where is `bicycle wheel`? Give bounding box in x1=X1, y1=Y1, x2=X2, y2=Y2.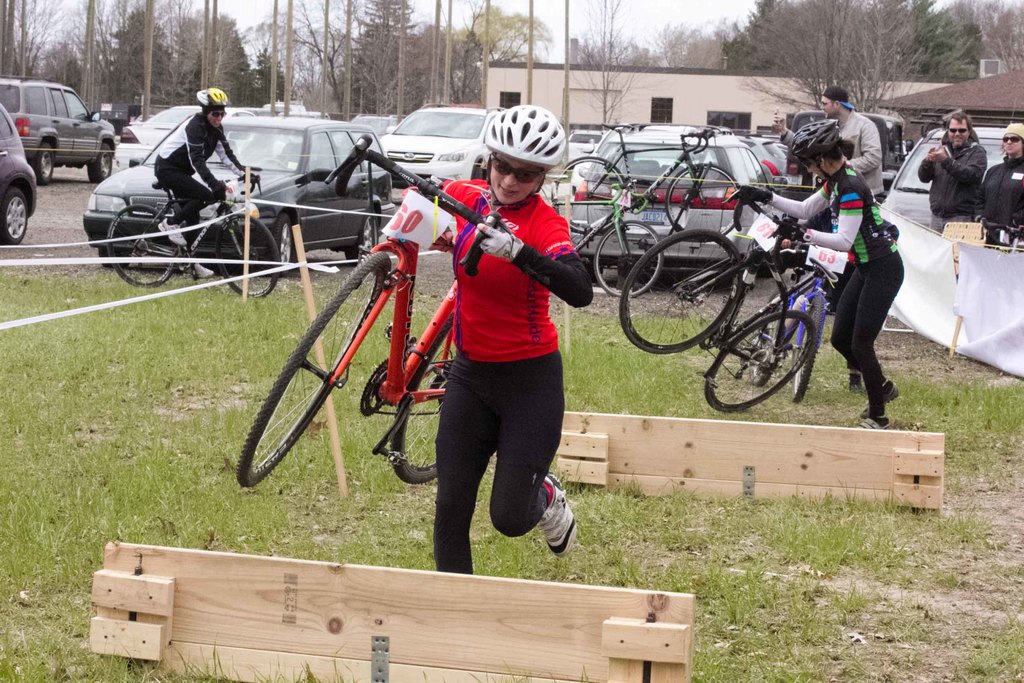
x1=237, y1=251, x2=391, y2=493.
